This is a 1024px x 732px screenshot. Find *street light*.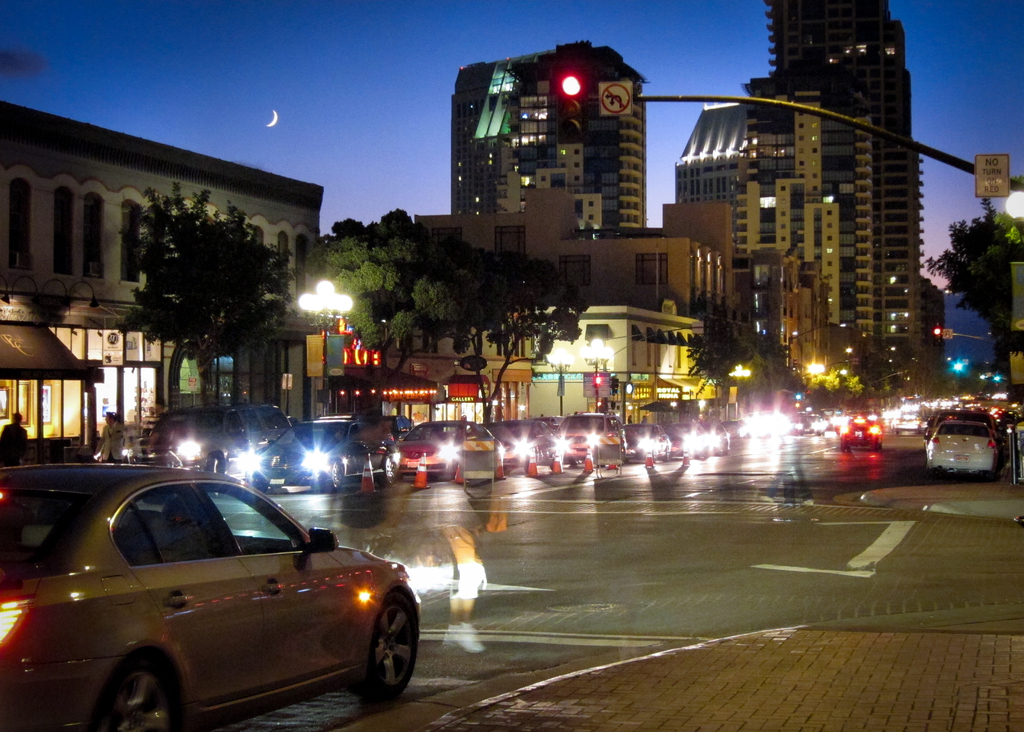
Bounding box: 580:337:614:409.
